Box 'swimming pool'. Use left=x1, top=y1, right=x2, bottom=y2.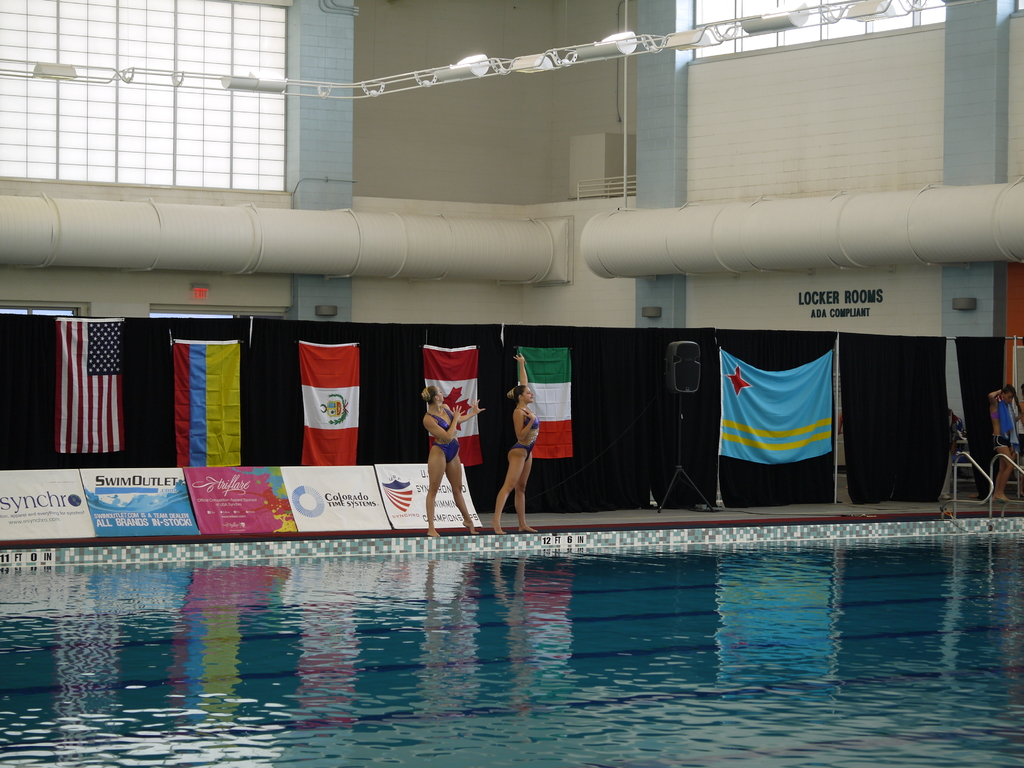
left=0, top=444, right=1023, bottom=767.
